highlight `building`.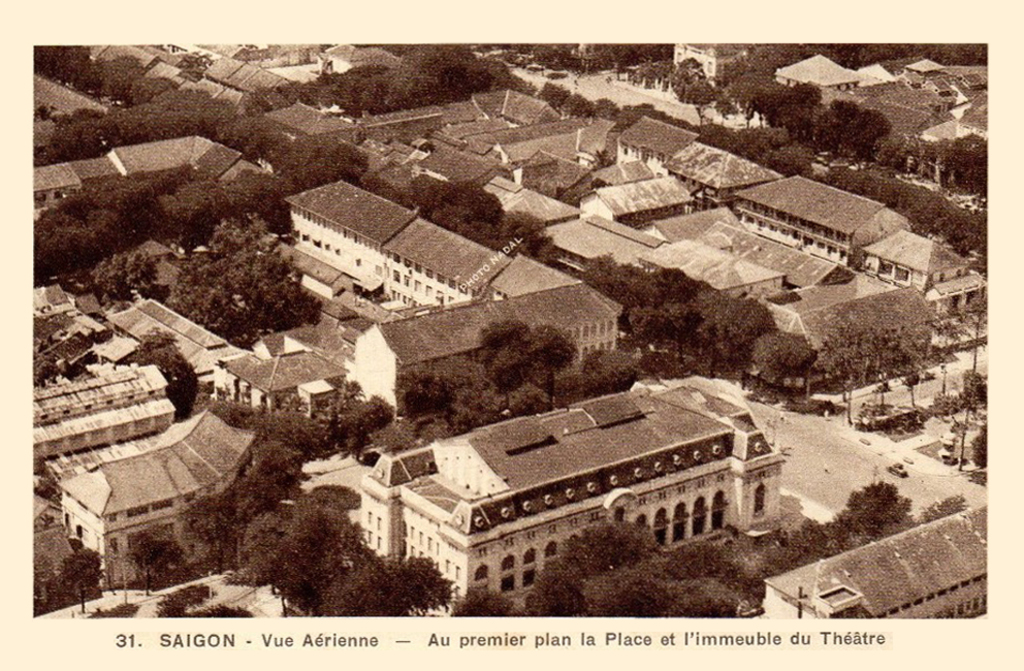
Highlighted region: [862,61,996,146].
